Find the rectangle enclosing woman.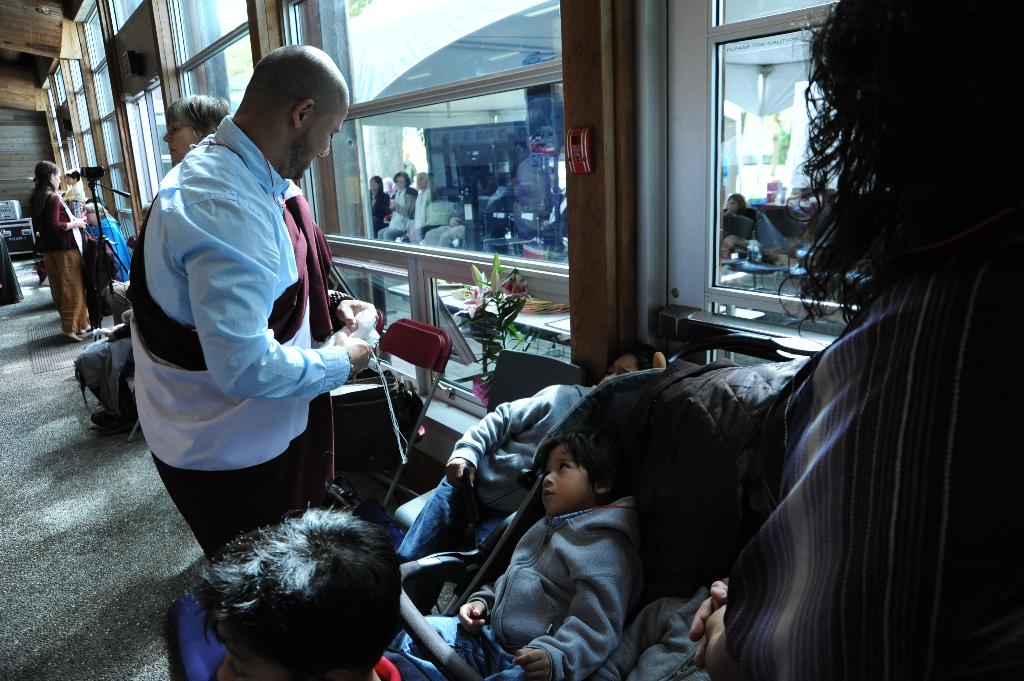
BBox(412, 168, 431, 240).
